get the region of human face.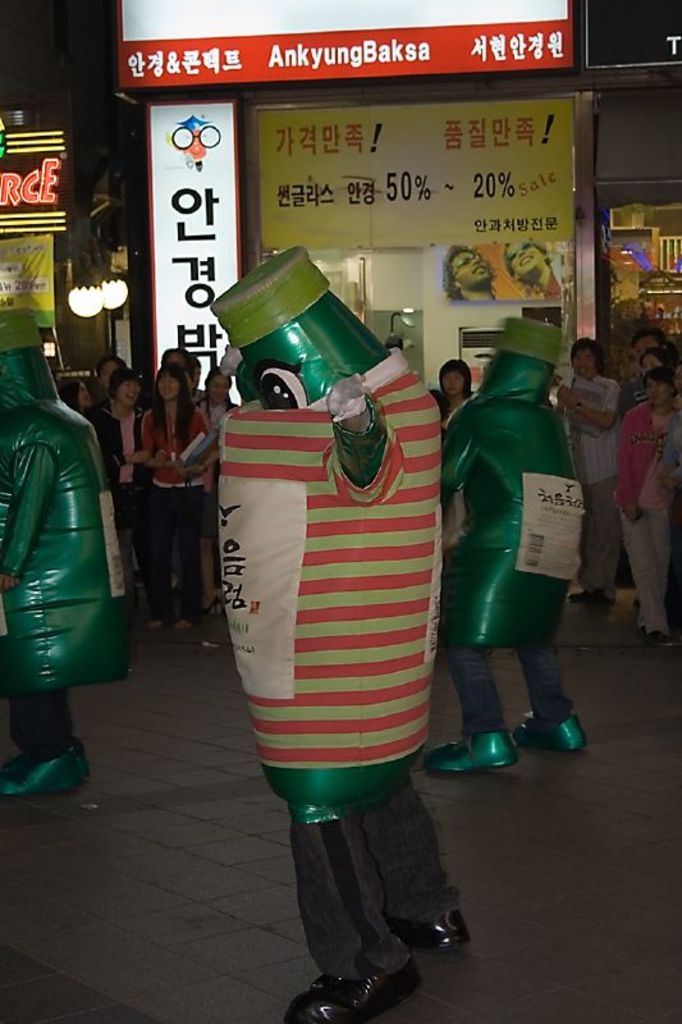
bbox(79, 387, 90, 410).
